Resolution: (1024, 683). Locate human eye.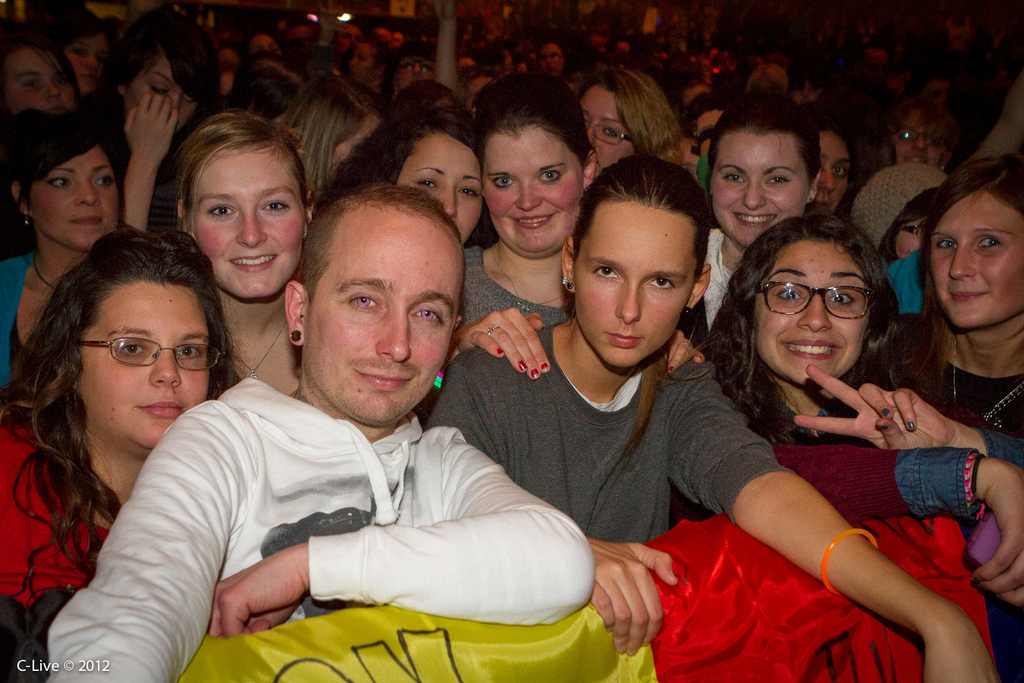
box=[975, 233, 1001, 250].
